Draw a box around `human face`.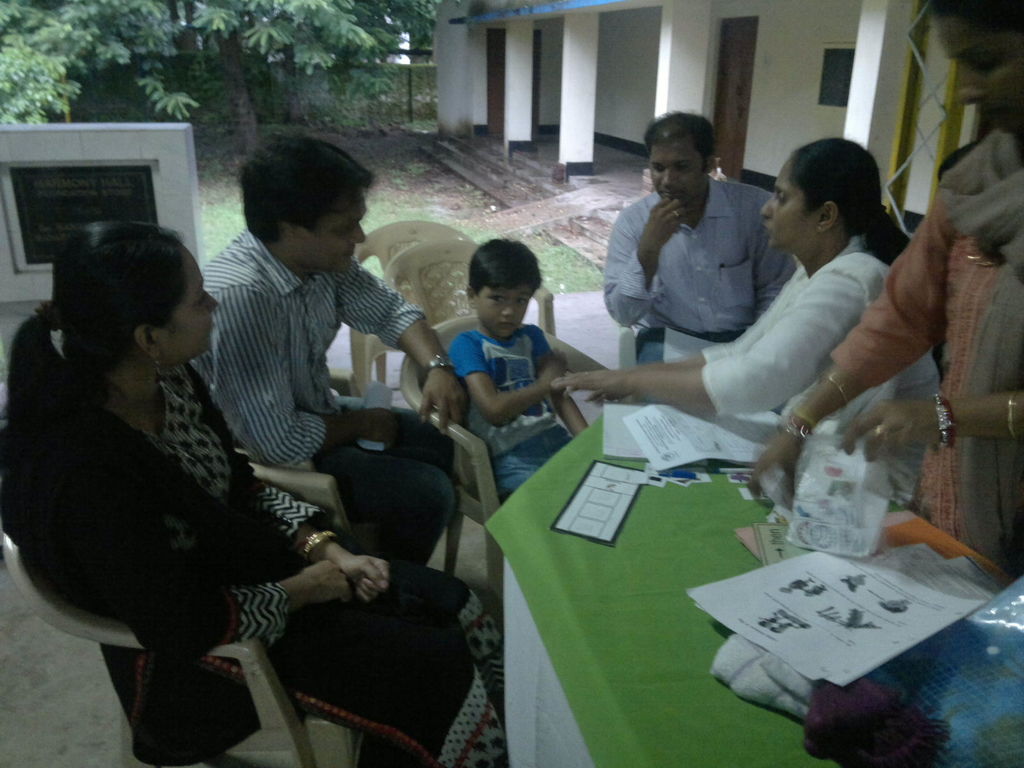
region(648, 140, 704, 207).
